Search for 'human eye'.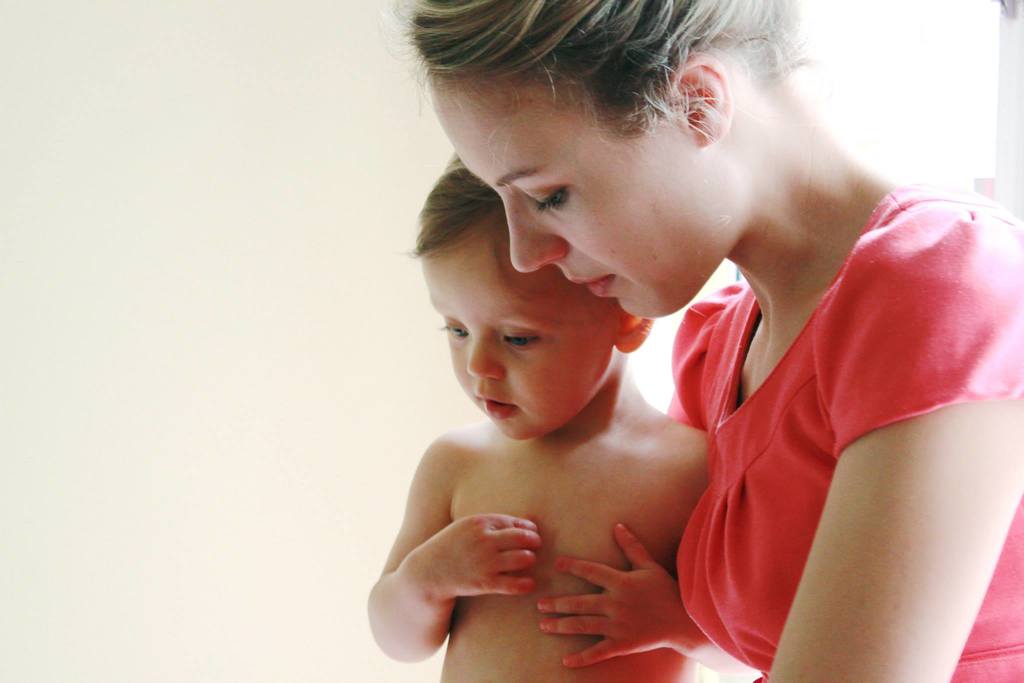
Found at left=501, top=329, right=543, bottom=351.
